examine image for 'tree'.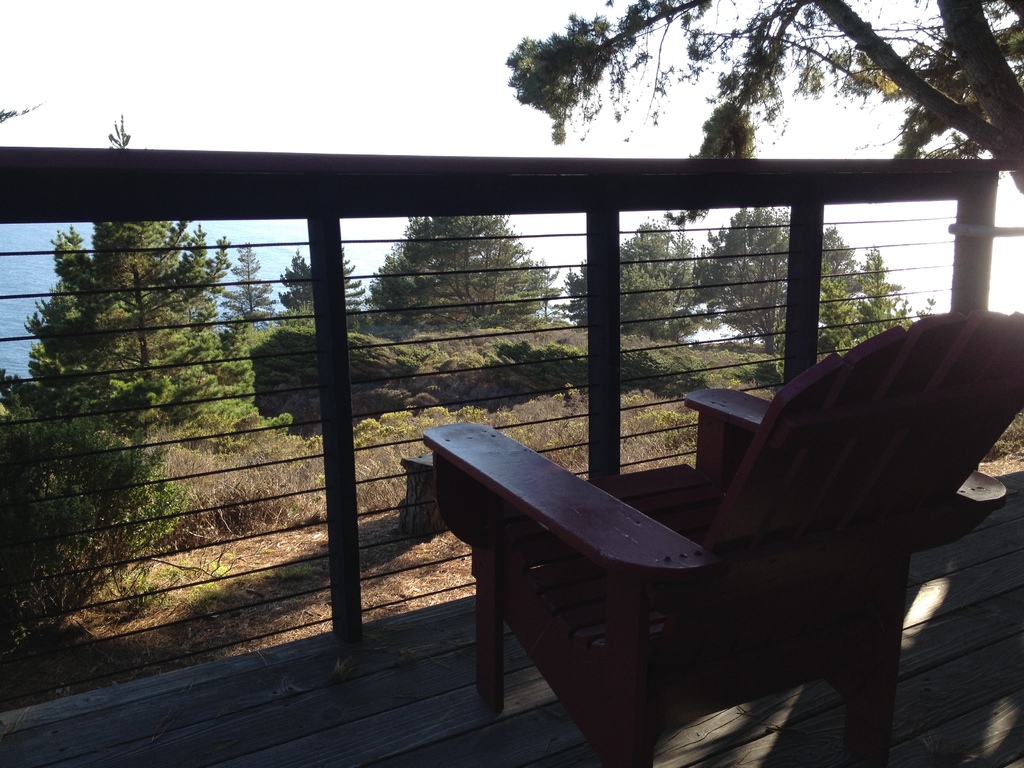
Examination result: [x1=558, y1=221, x2=726, y2=345].
